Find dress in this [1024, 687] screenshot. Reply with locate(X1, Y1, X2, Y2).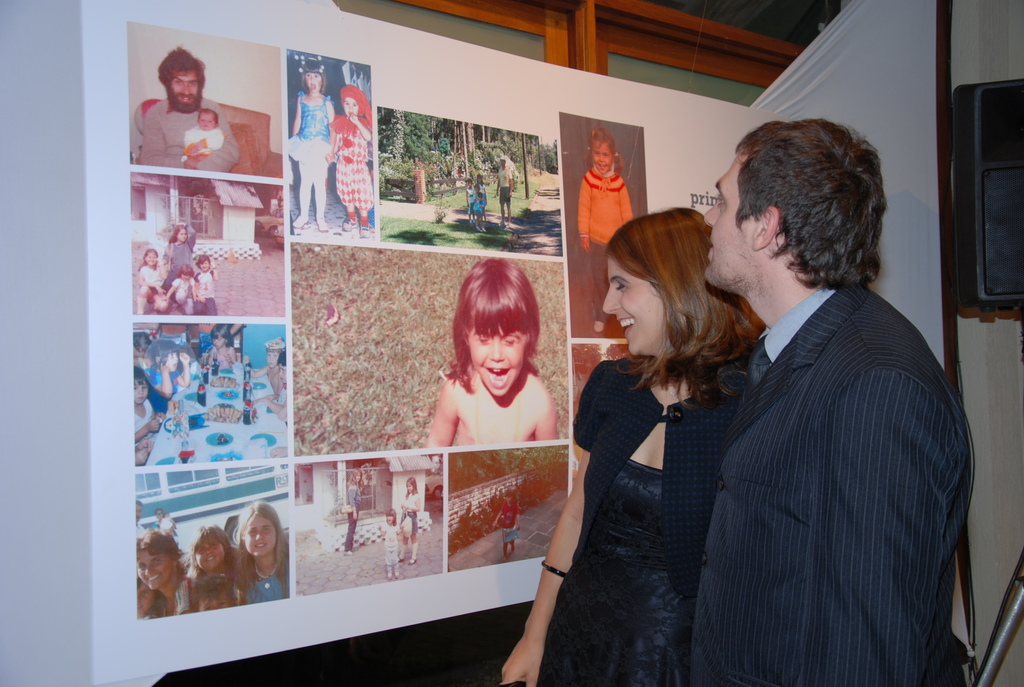
locate(537, 460, 693, 686).
